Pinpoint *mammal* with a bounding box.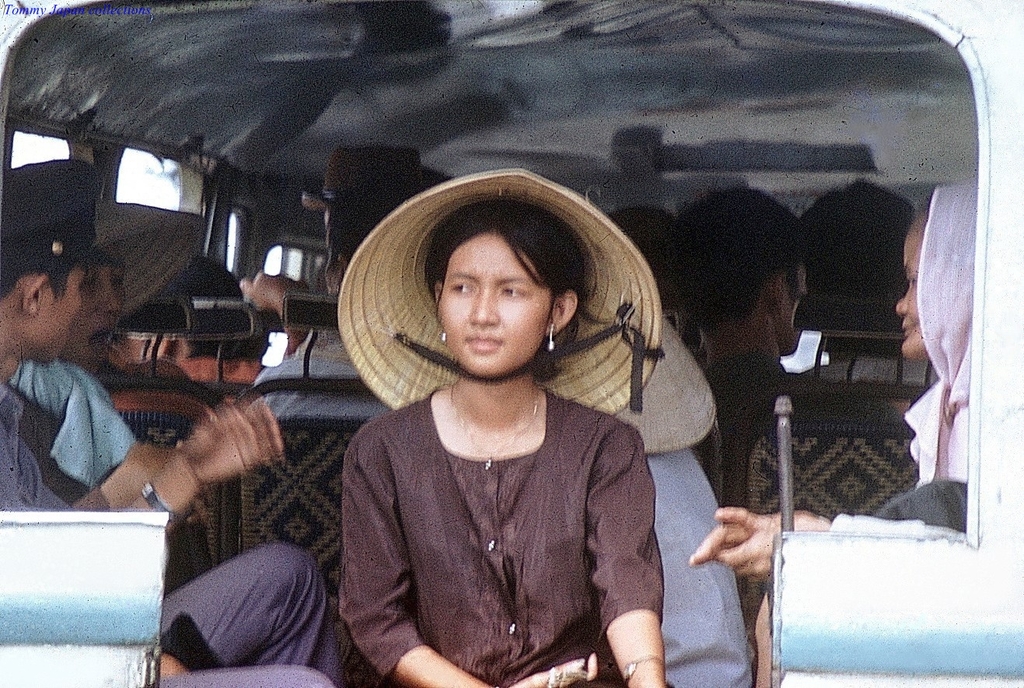
detection(688, 179, 981, 687).
